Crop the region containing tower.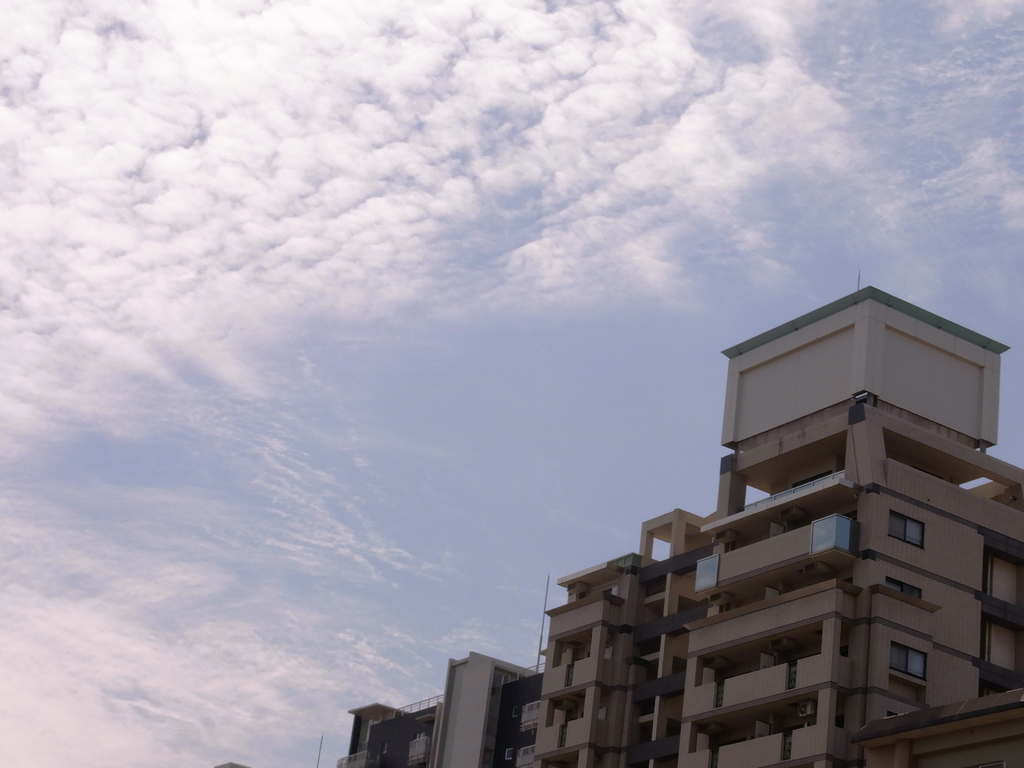
Crop region: <box>330,260,1020,767</box>.
